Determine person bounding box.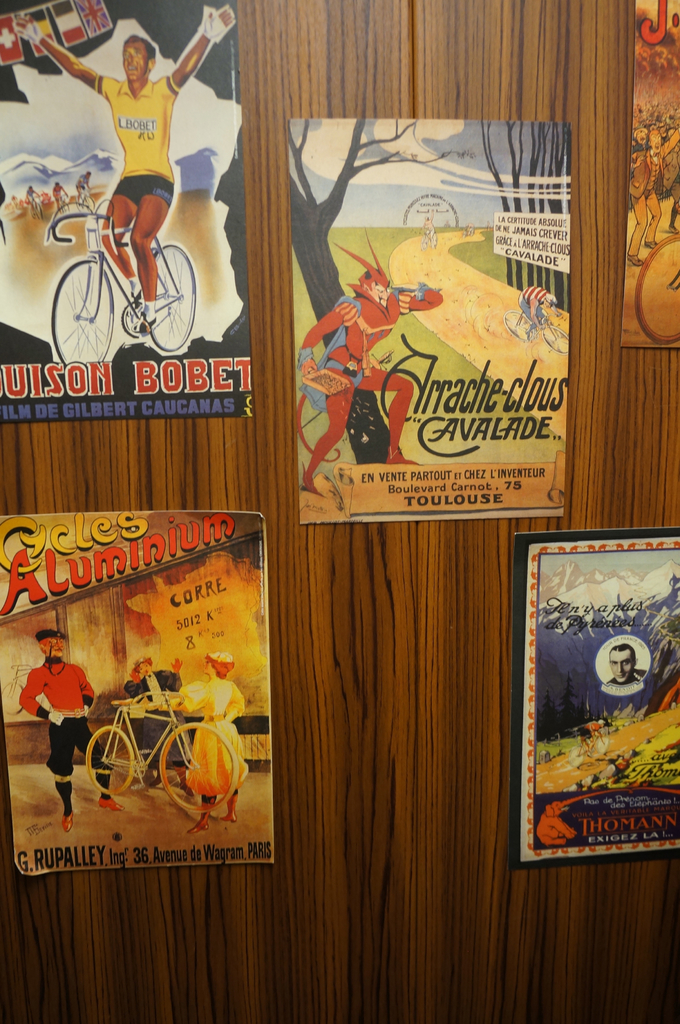
Determined: [x1=17, y1=631, x2=123, y2=819].
